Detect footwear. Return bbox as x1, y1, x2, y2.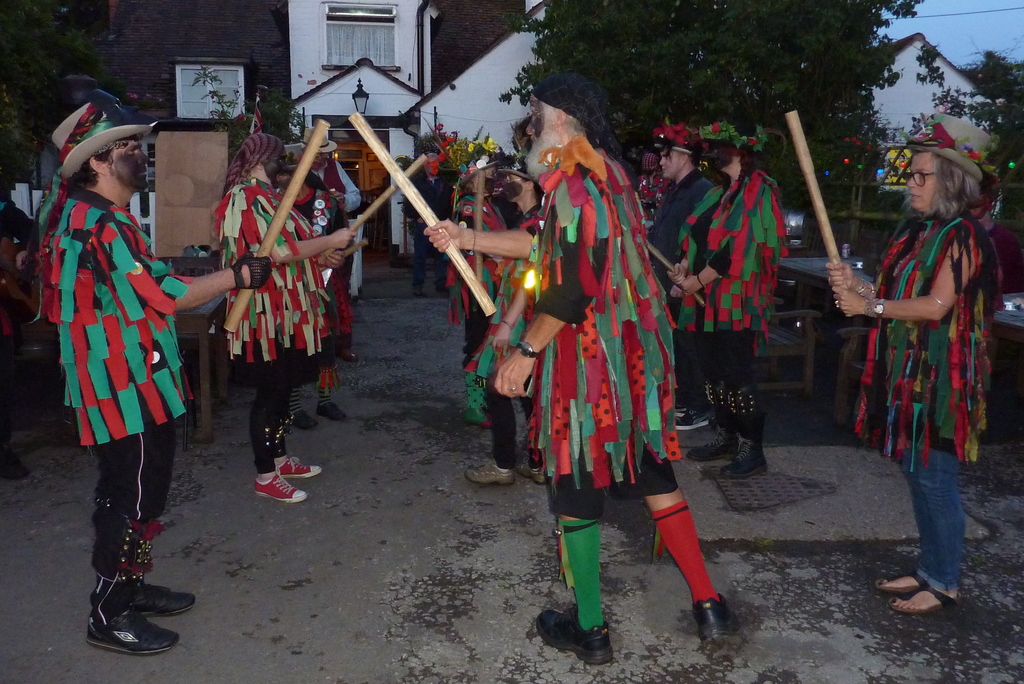
872, 568, 929, 593.
